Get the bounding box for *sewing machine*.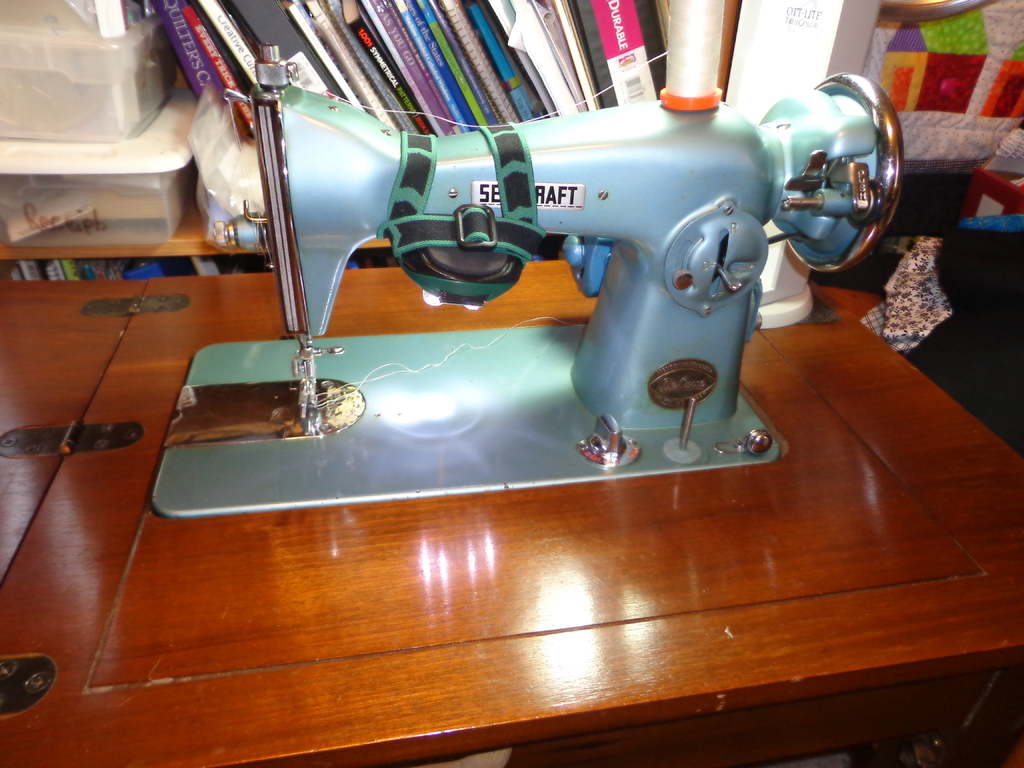
l=148, t=0, r=912, b=520.
